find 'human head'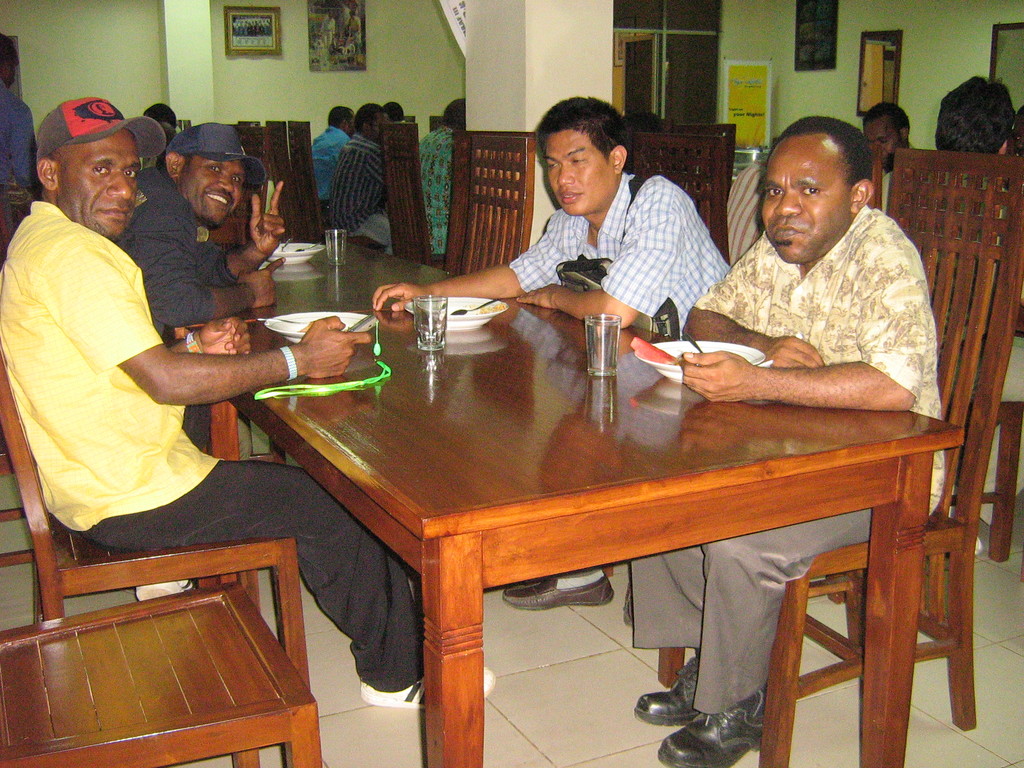
pyautogui.locateOnScreen(763, 115, 872, 266)
